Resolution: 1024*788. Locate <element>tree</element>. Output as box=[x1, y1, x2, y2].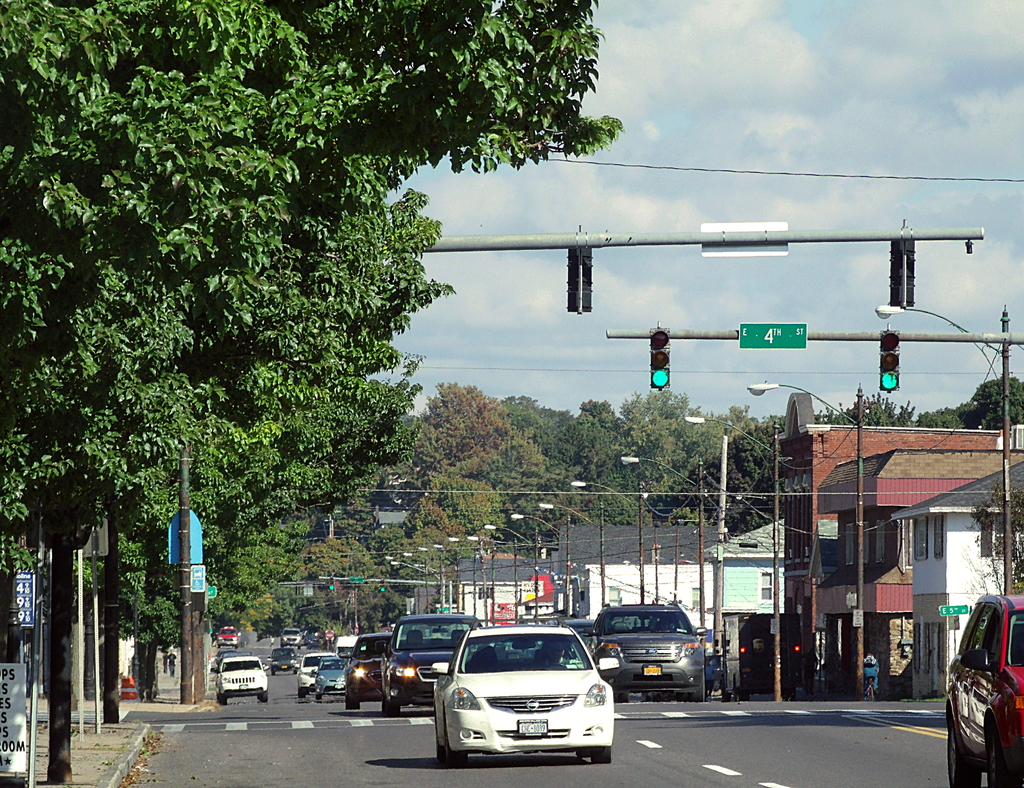
box=[536, 398, 629, 470].
